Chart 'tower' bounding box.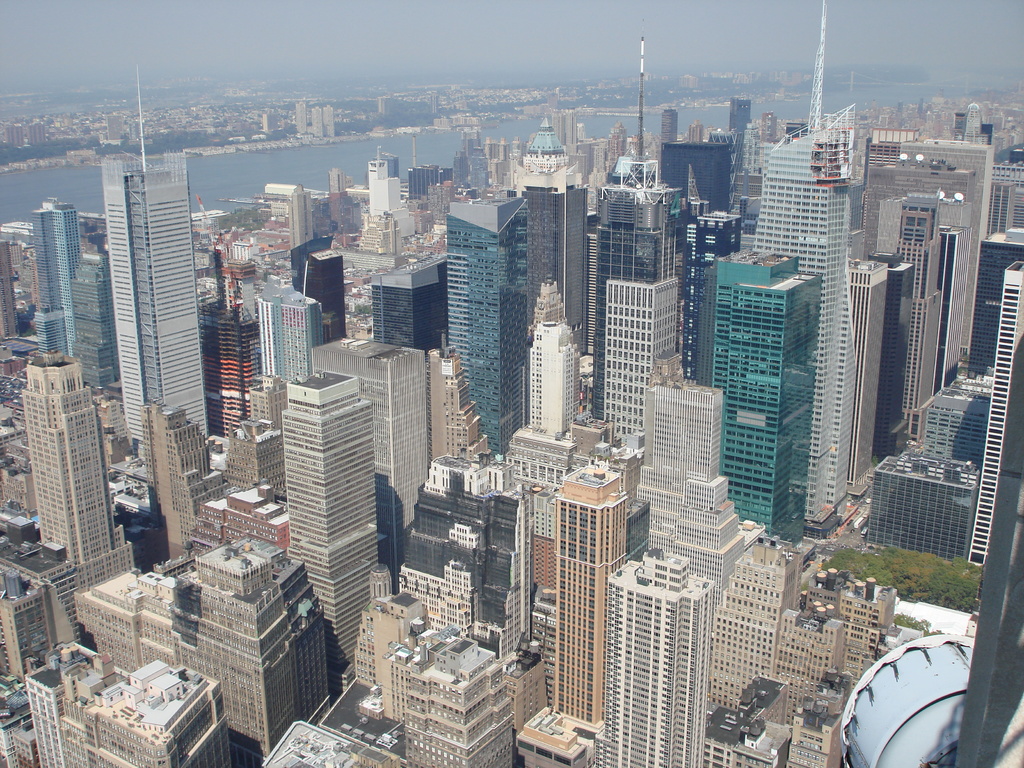
Charted: [x1=551, y1=454, x2=630, y2=725].
